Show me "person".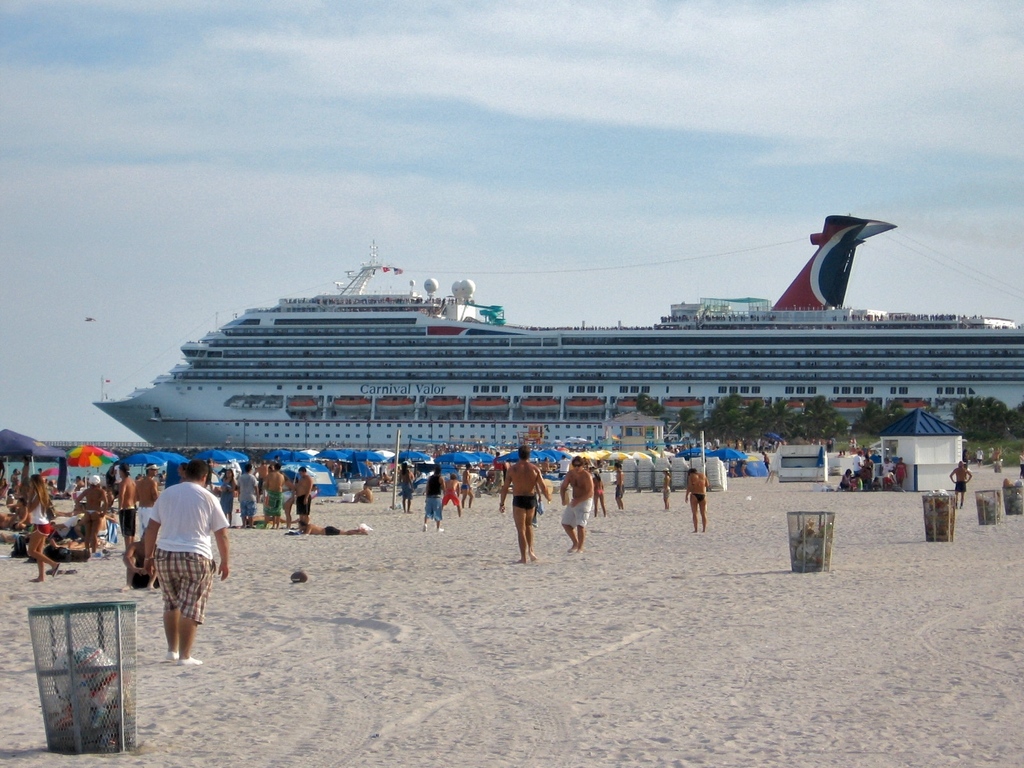
"person" is here: box(271, 458, 289, 525).
